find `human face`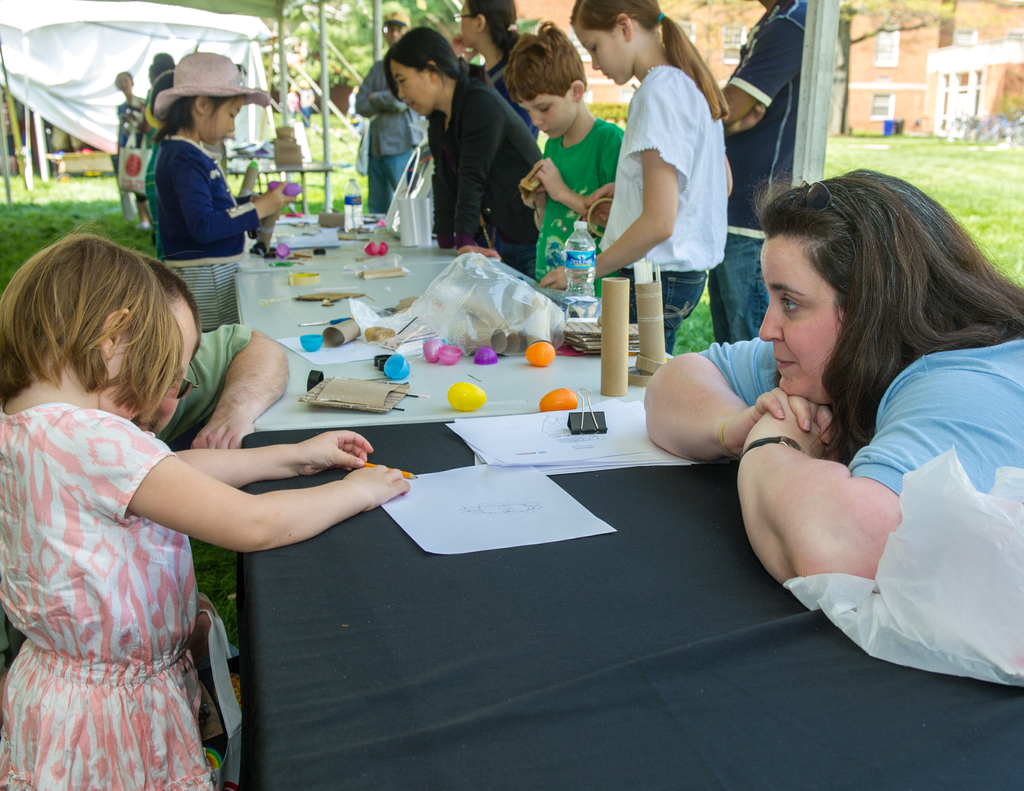
BBox(390, 55, 440, 116)
